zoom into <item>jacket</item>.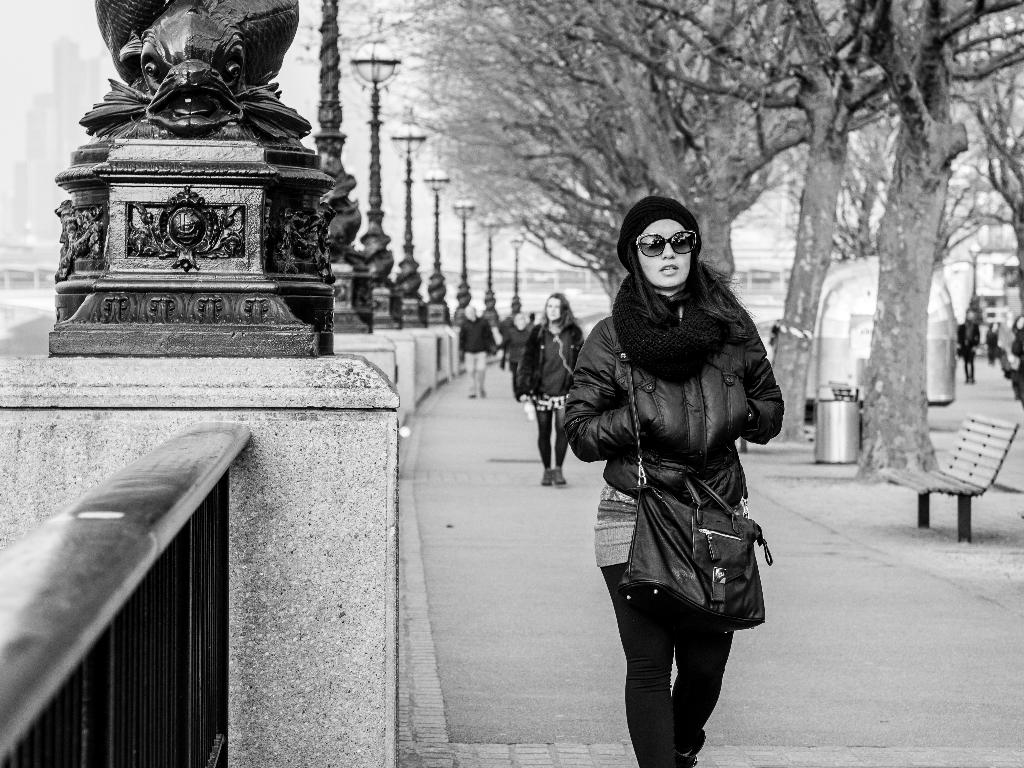
Zoom target: left=514, top=315, right=579, bottom=392.
